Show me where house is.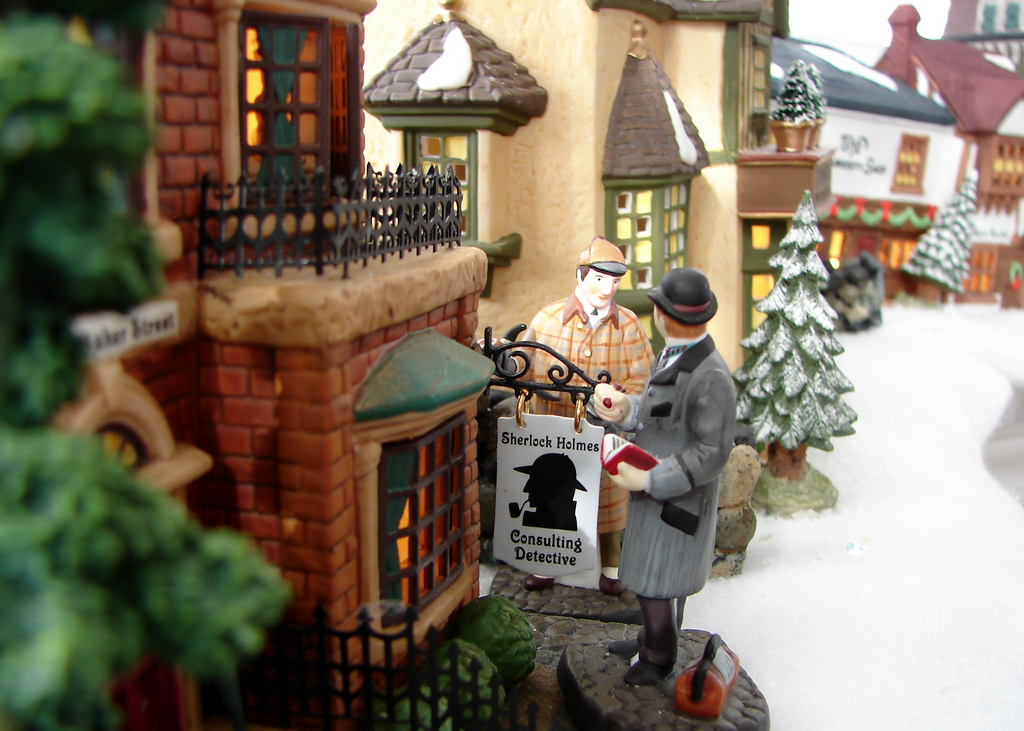
house is at left=367, top=0, right=814, bottom=582.
